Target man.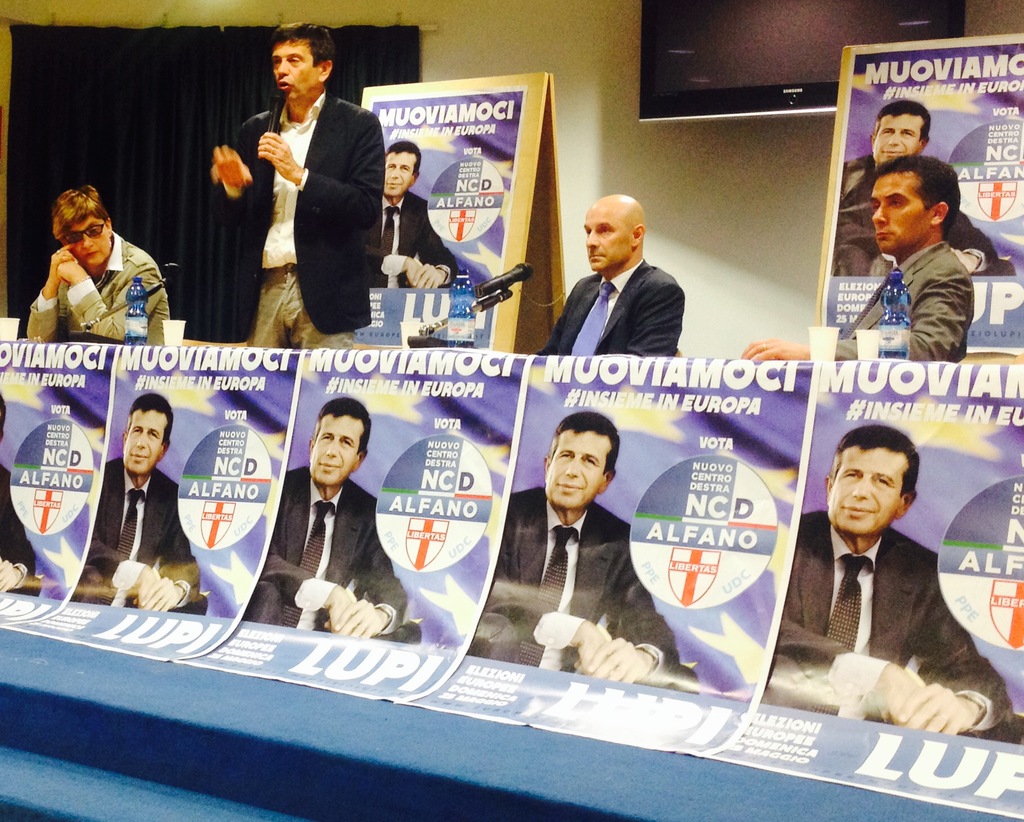
Target region: [left=833, top=100, right=997, bottom=284].
